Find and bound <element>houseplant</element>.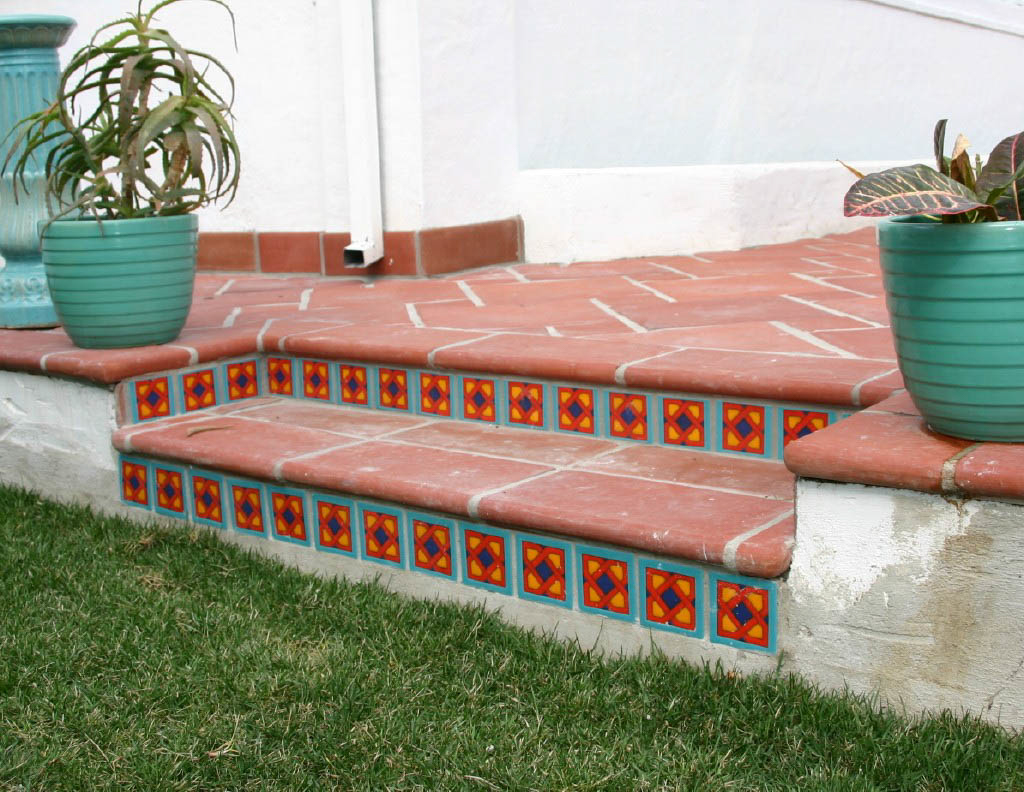
Bound: 836 113 1023 451.
